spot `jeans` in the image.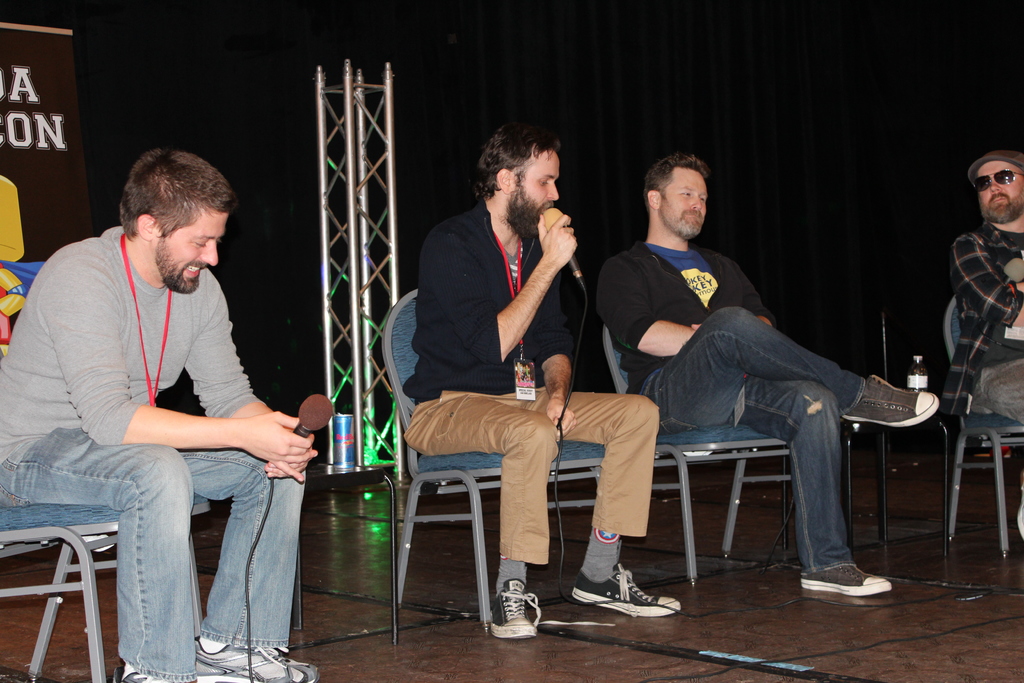
`jeans` found at [0, 431, 301, 680].
